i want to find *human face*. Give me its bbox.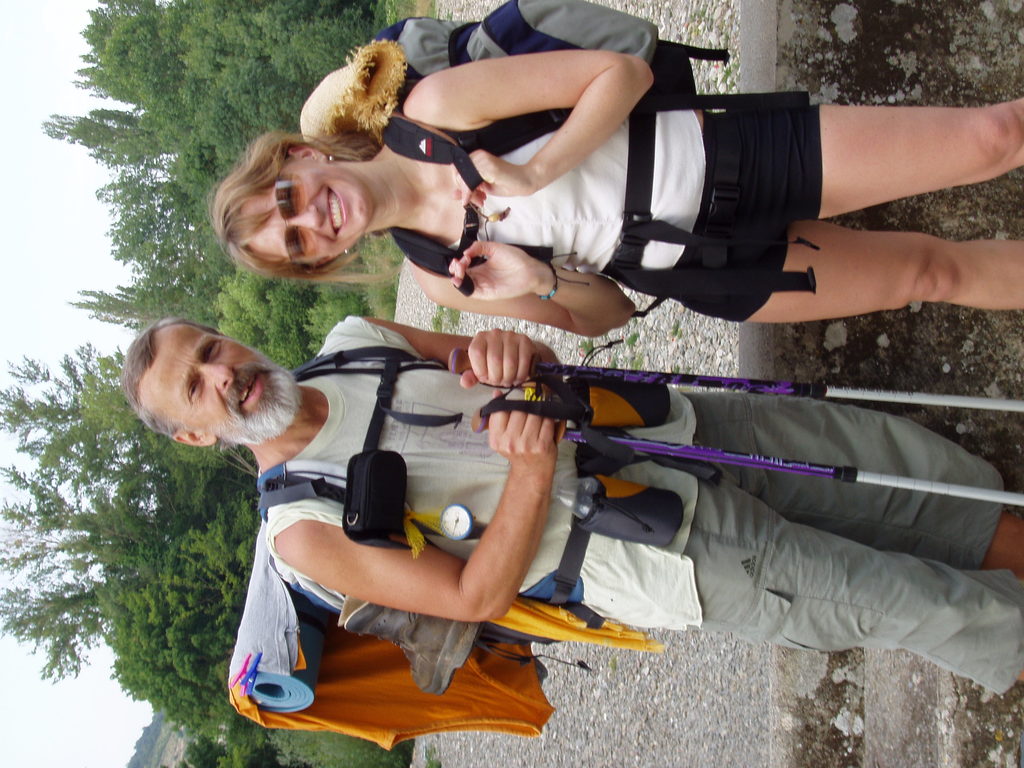
box(146, 323, 292, 446).
